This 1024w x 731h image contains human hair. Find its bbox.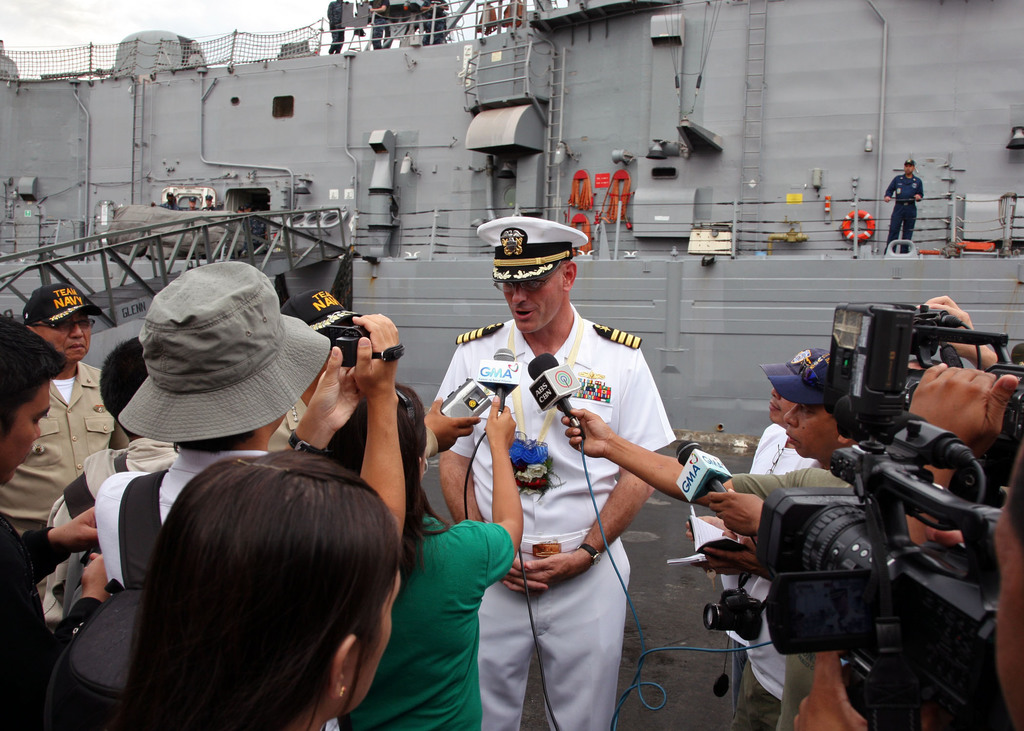
(x1=168, y1=422, x2=260, y2=456).
